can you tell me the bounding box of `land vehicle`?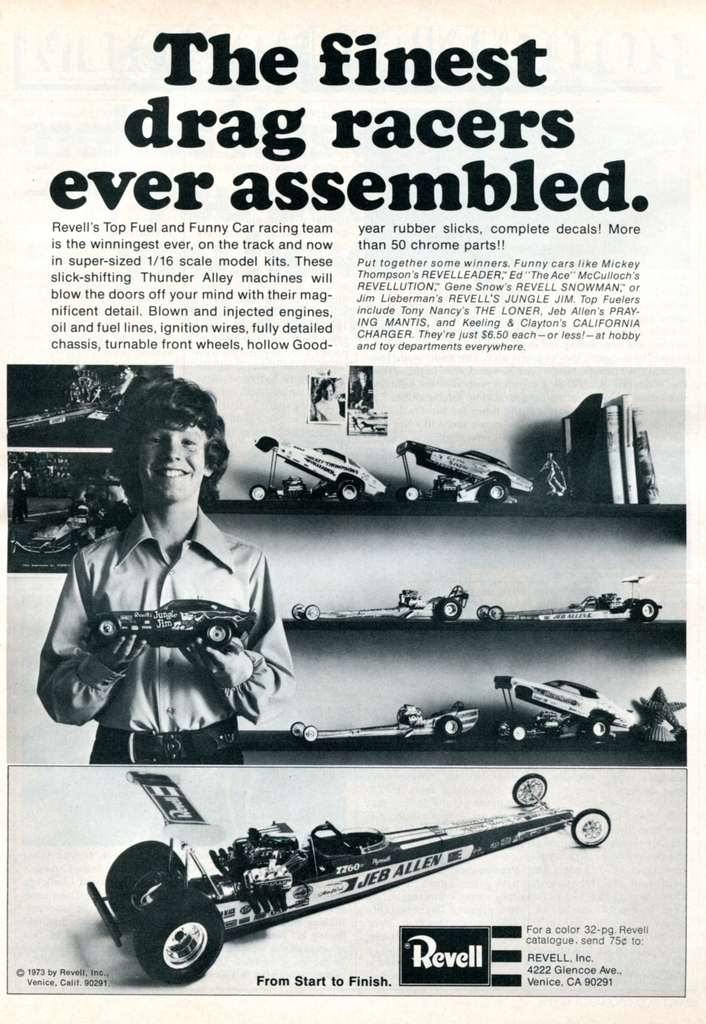
x1=392, y1=436, x2=531, y2=504.
